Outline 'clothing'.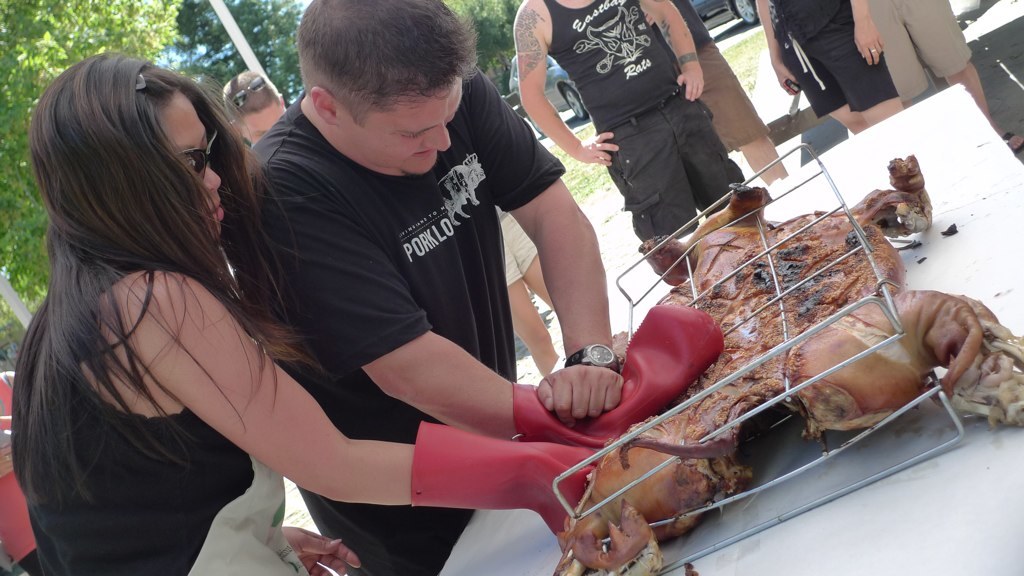
Outline: 0, 231, 322, 575.
